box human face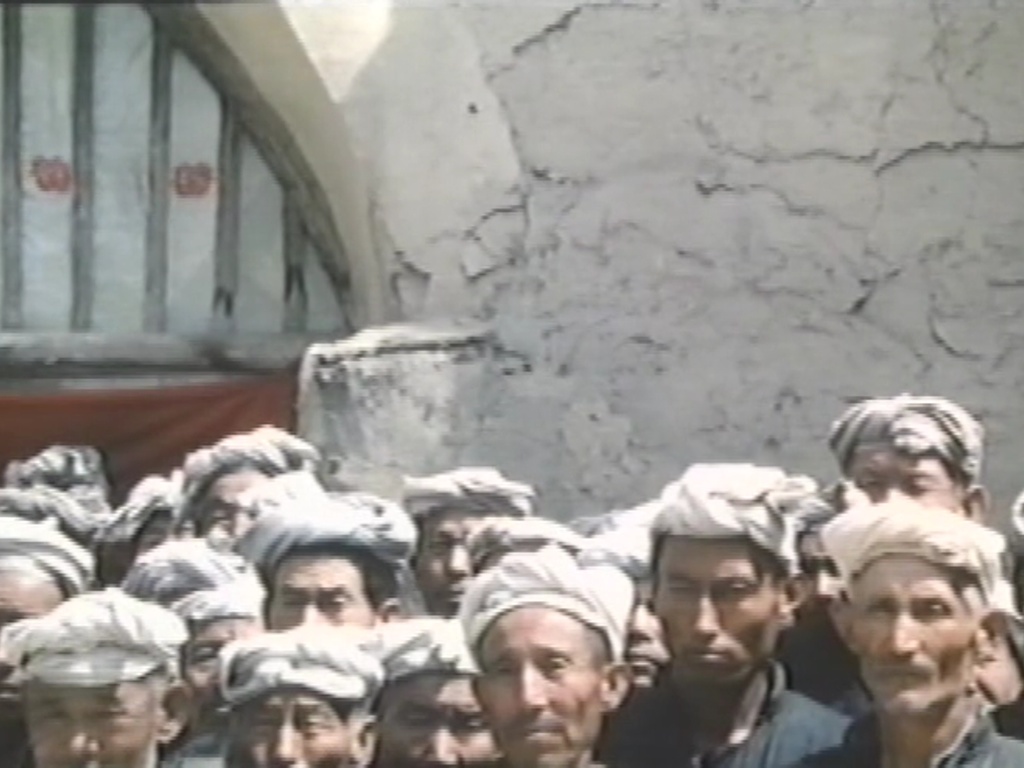
box(625, 577, 674, 689)
